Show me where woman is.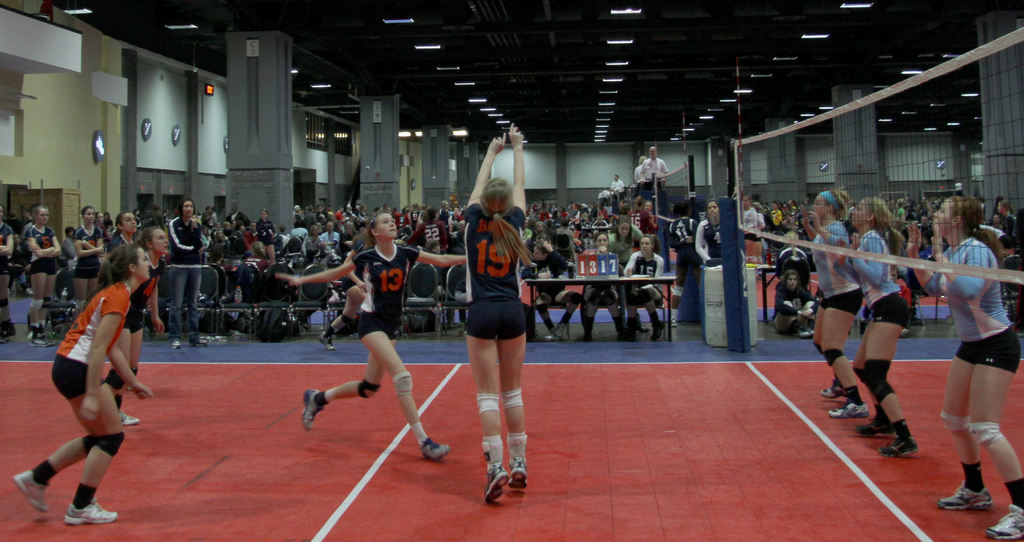
woman is at [645, 199, 659, 233].
